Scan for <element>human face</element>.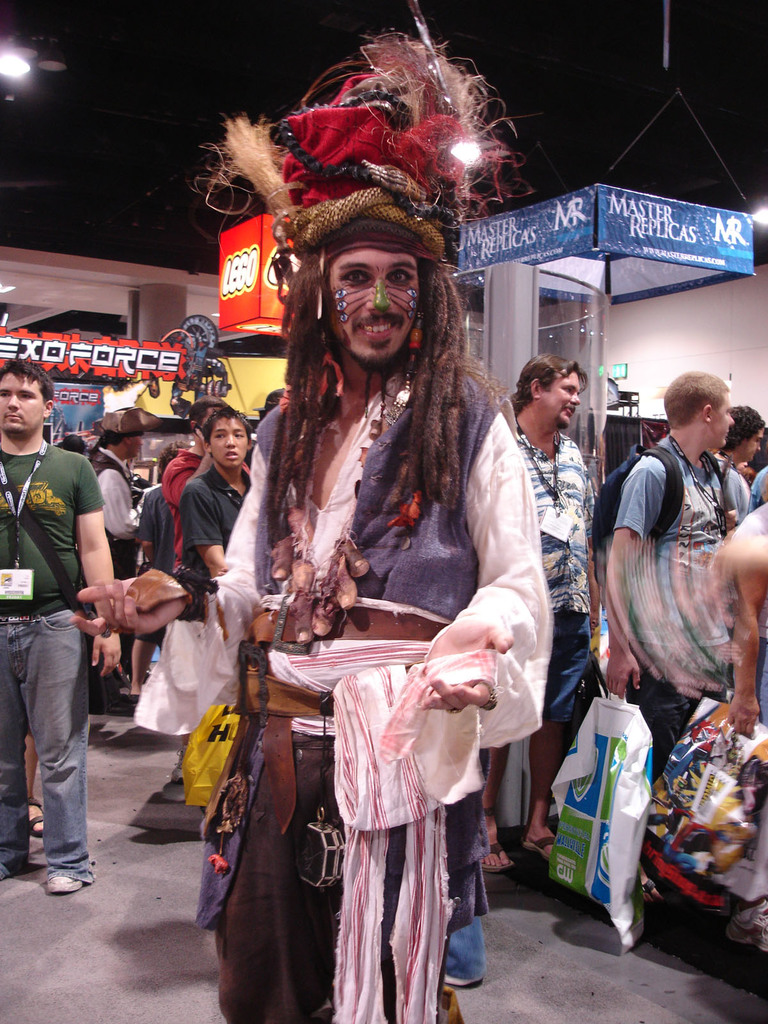
Scan result: <box>324,246,422,362</box>.
